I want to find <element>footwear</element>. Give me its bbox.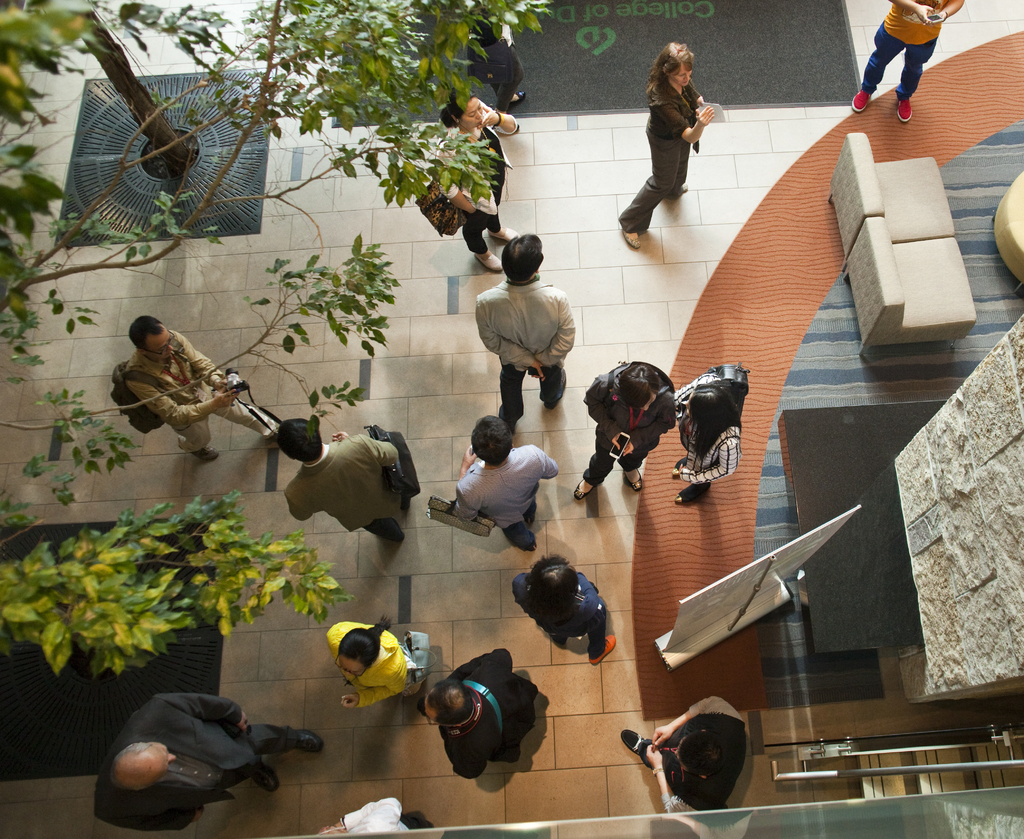
pyautogui.locateOnScreen(254, 761, 279, 793).
